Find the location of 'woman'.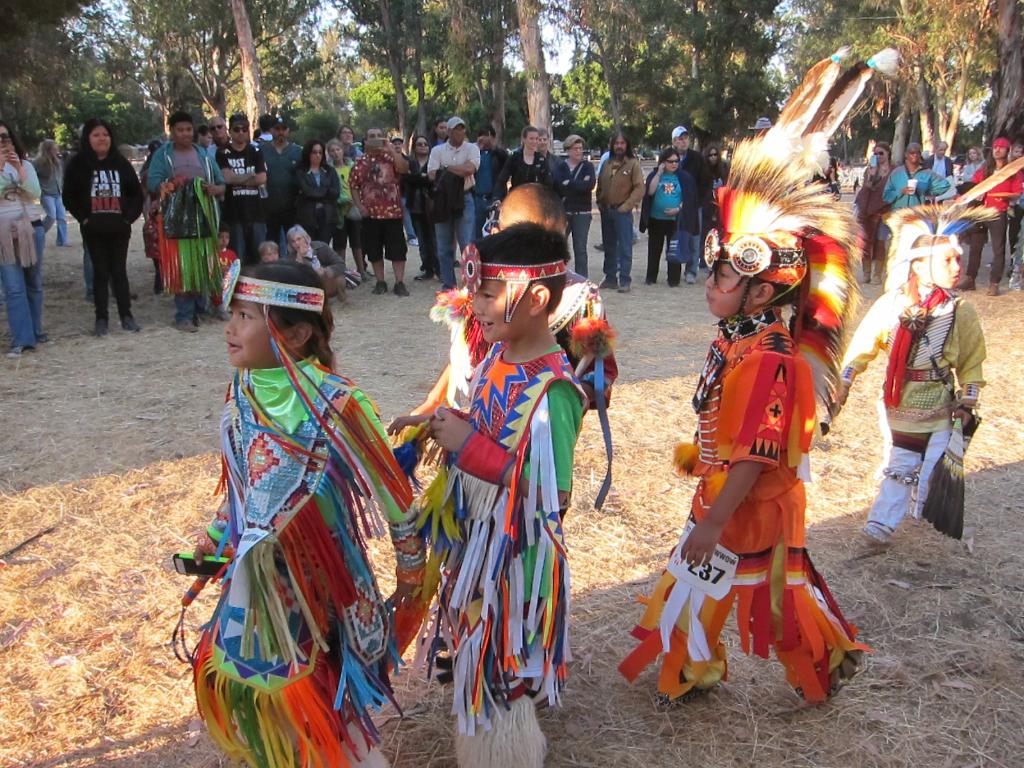
Location: select_region(333, 126, 361, 161).
